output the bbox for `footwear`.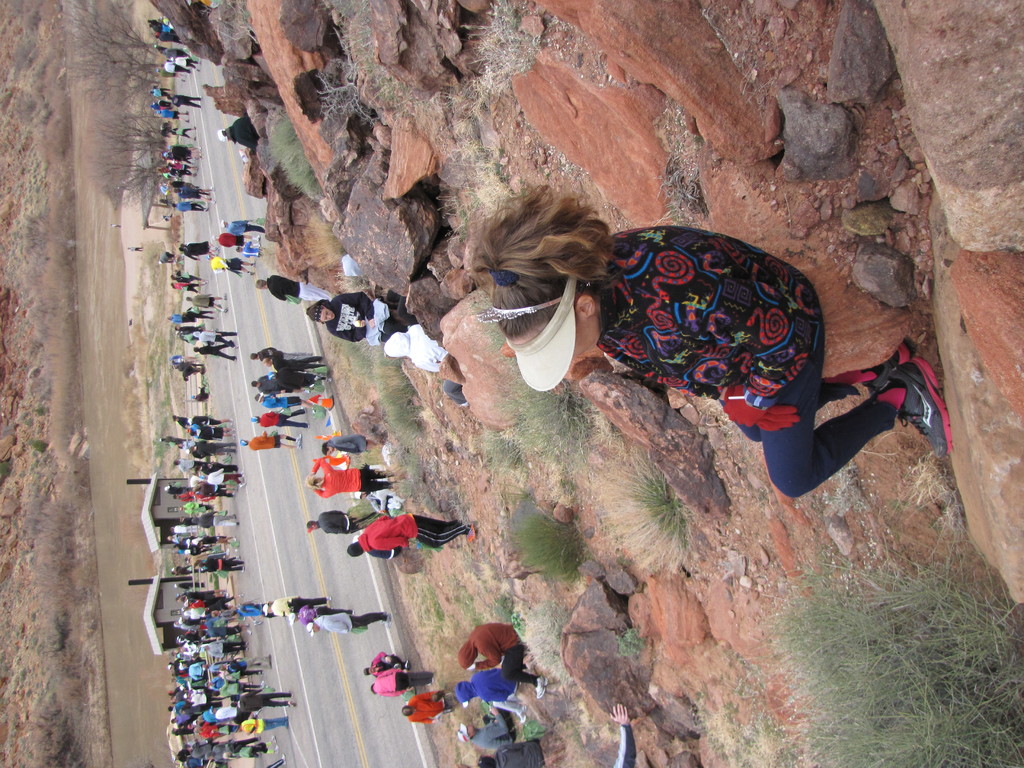
x1=468 y1=525 x2=476 y2=545.
